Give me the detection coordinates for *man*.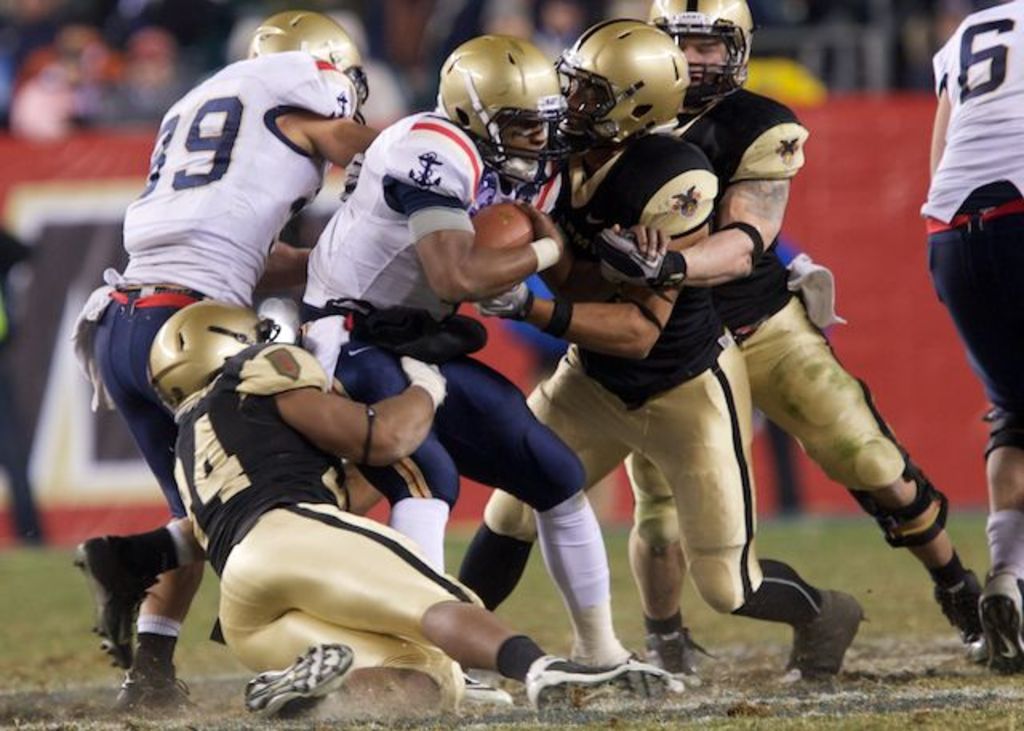
detection(294, 34, 694, 709).
